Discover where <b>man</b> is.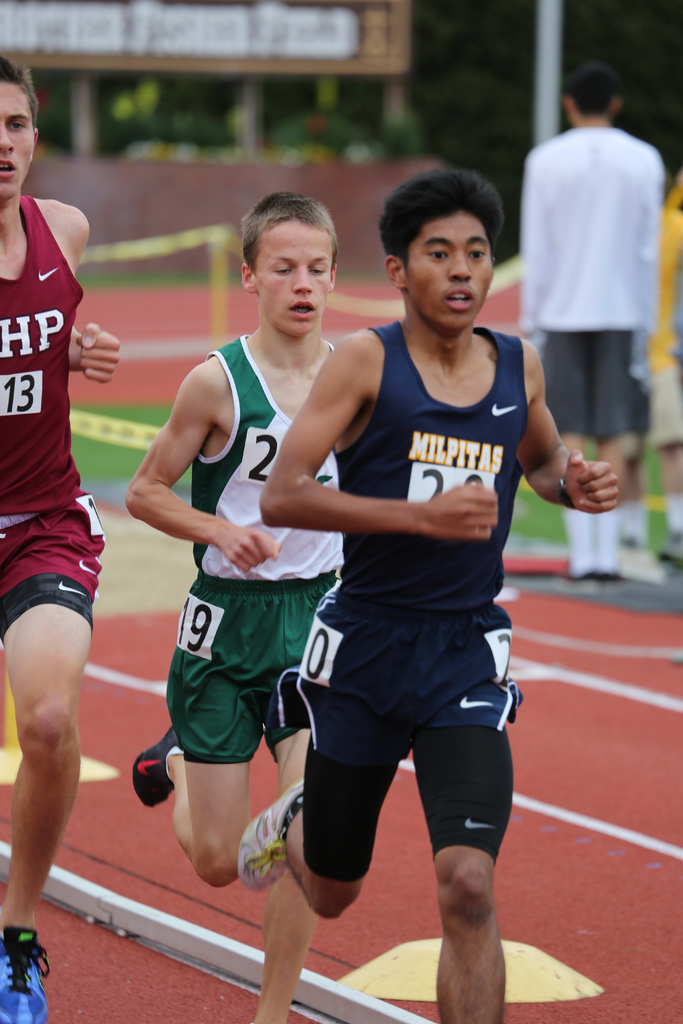
Discovered at x1=238 y1=165 x2=617 y2=1023.
